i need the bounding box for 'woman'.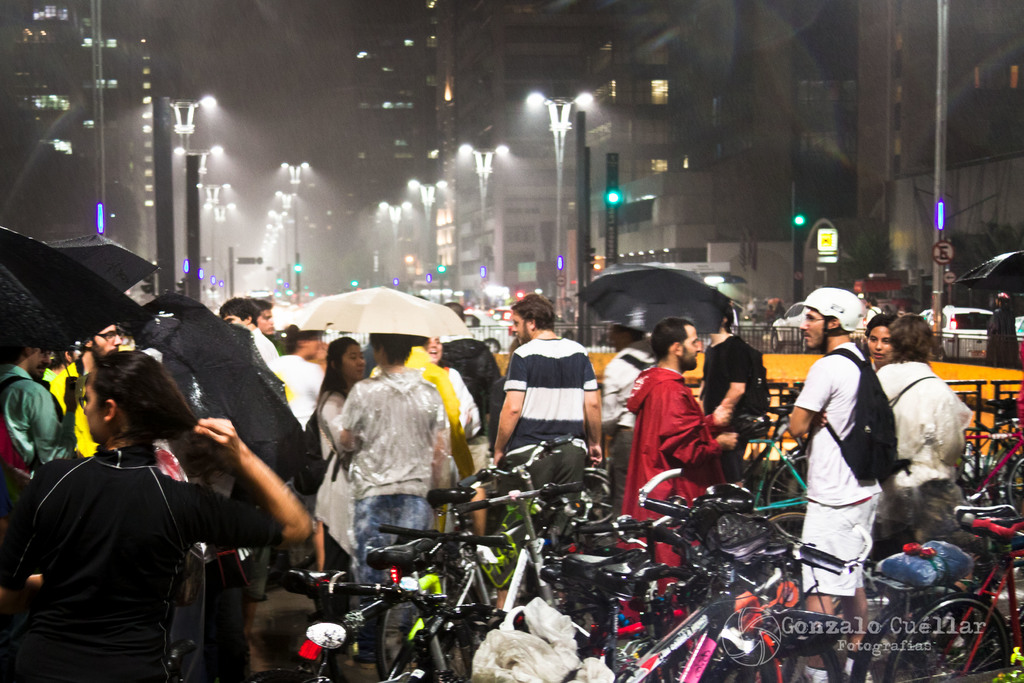
Here it is: [24,328,272,682].
